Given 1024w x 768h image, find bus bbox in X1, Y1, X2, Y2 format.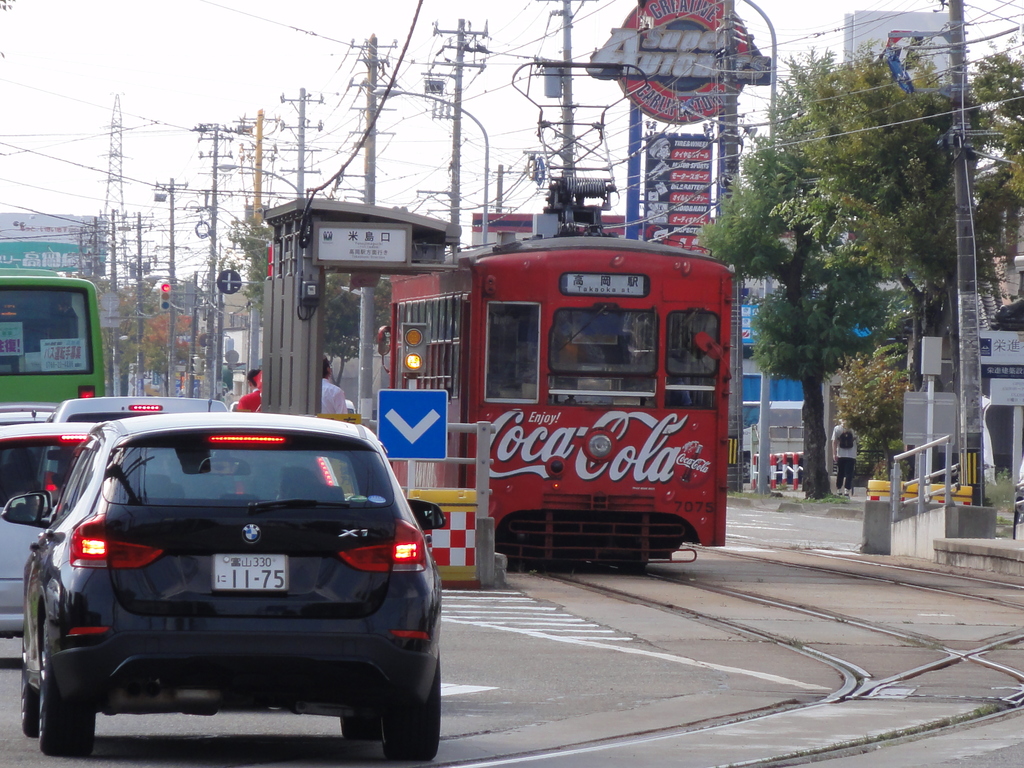
0, 262, 107, 404.
